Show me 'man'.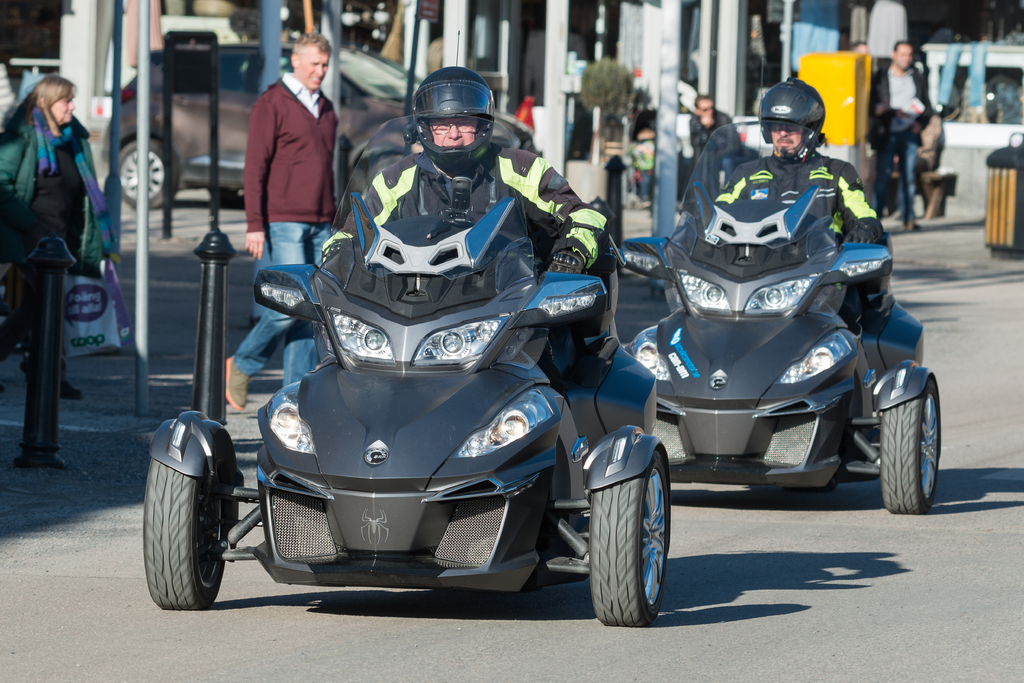
'man' is here: [left=227, top=28, right=342, bottom=416].
